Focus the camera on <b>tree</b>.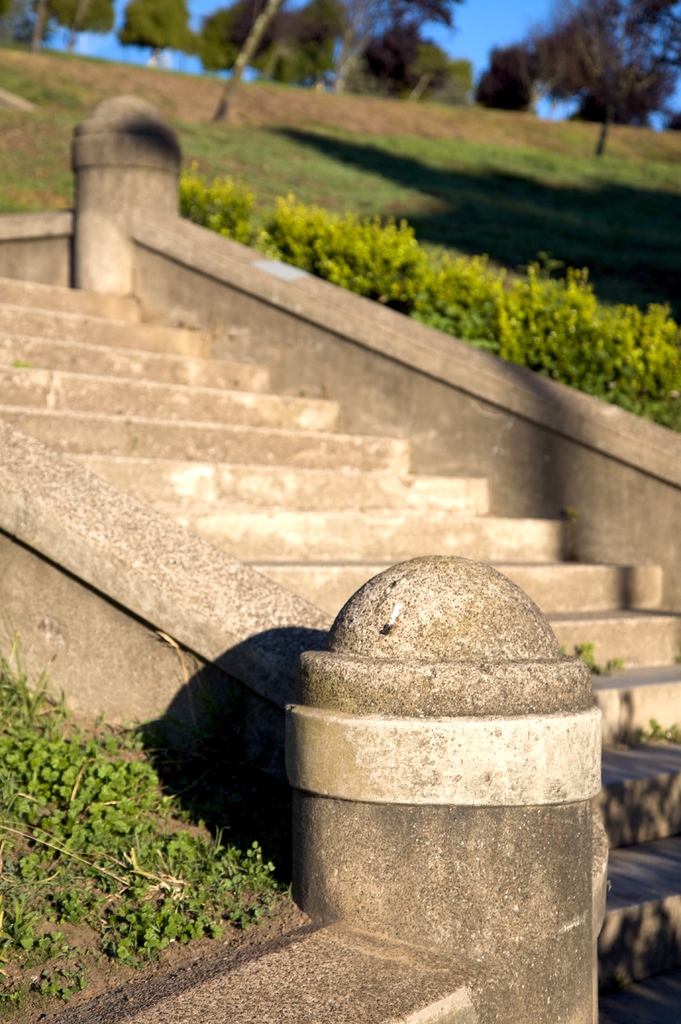
Focus region: (108, 0, 209, 75).
